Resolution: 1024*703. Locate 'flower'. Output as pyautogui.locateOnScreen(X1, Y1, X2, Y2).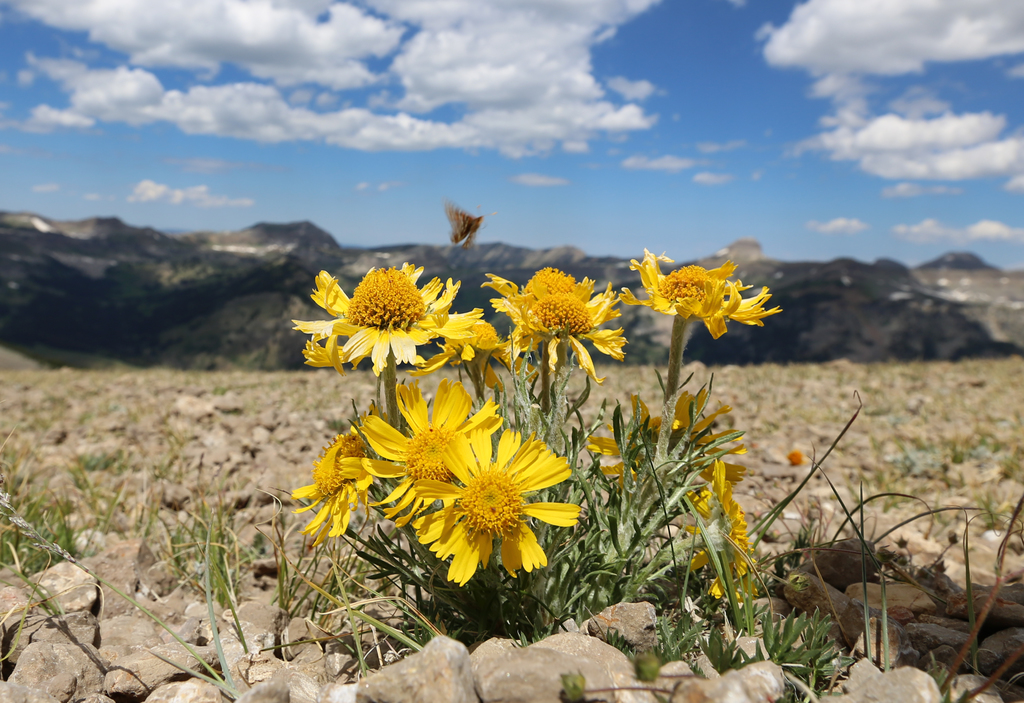
pyautogui.locateOnScreen(280, 419, 362, 551).
